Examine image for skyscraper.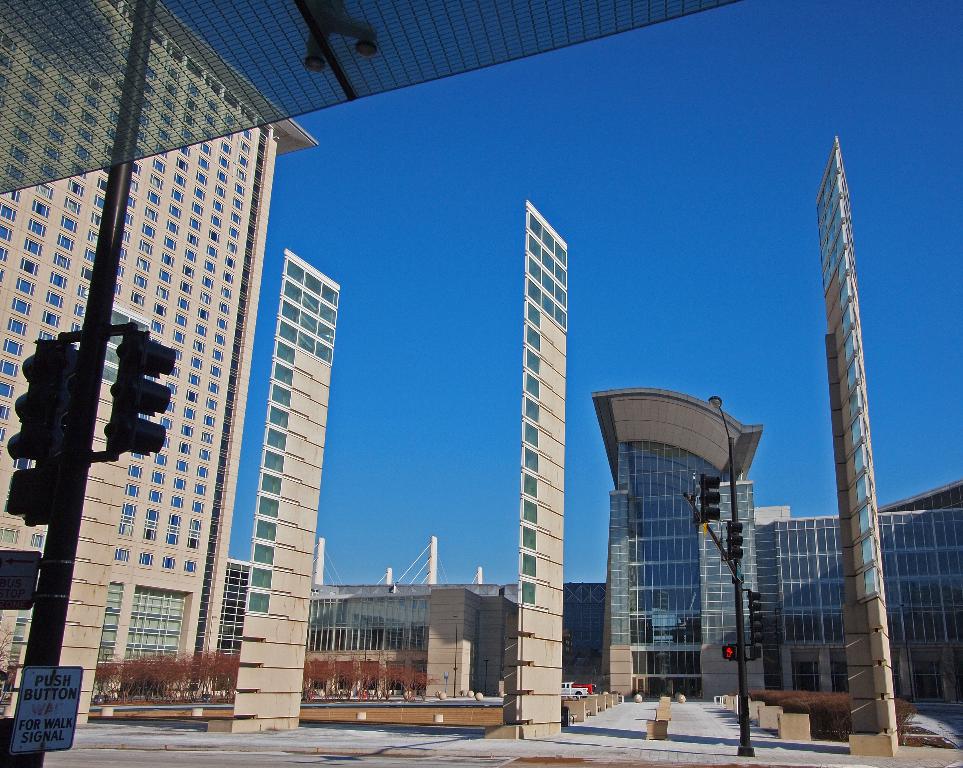
Examination result: {"left": 808, "top": 133, "right": 909, "bottom": 767}.
